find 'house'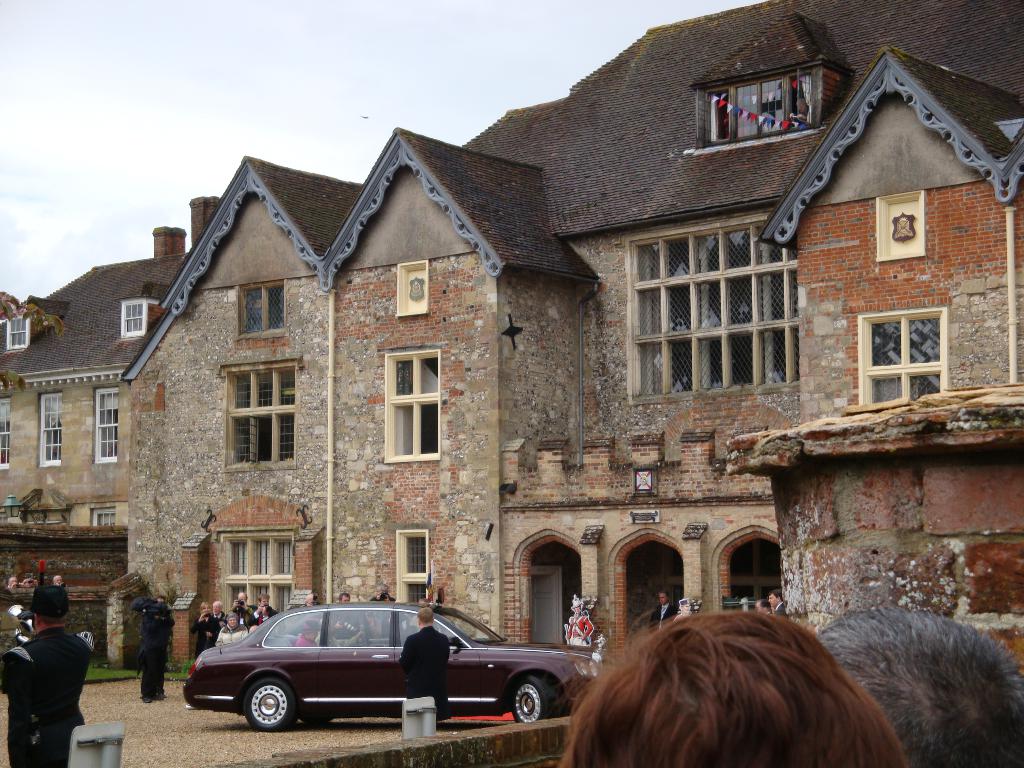
<box>118,0,1023,673</box>
